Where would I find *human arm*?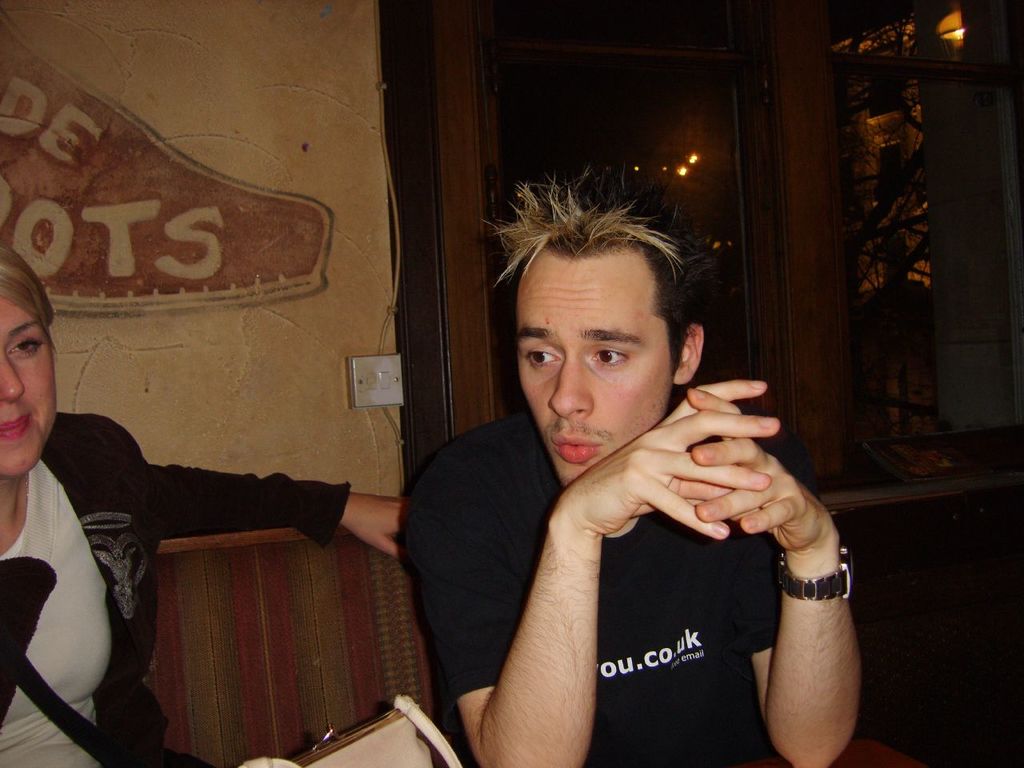
At select_region(679, 371, 867, 735).
